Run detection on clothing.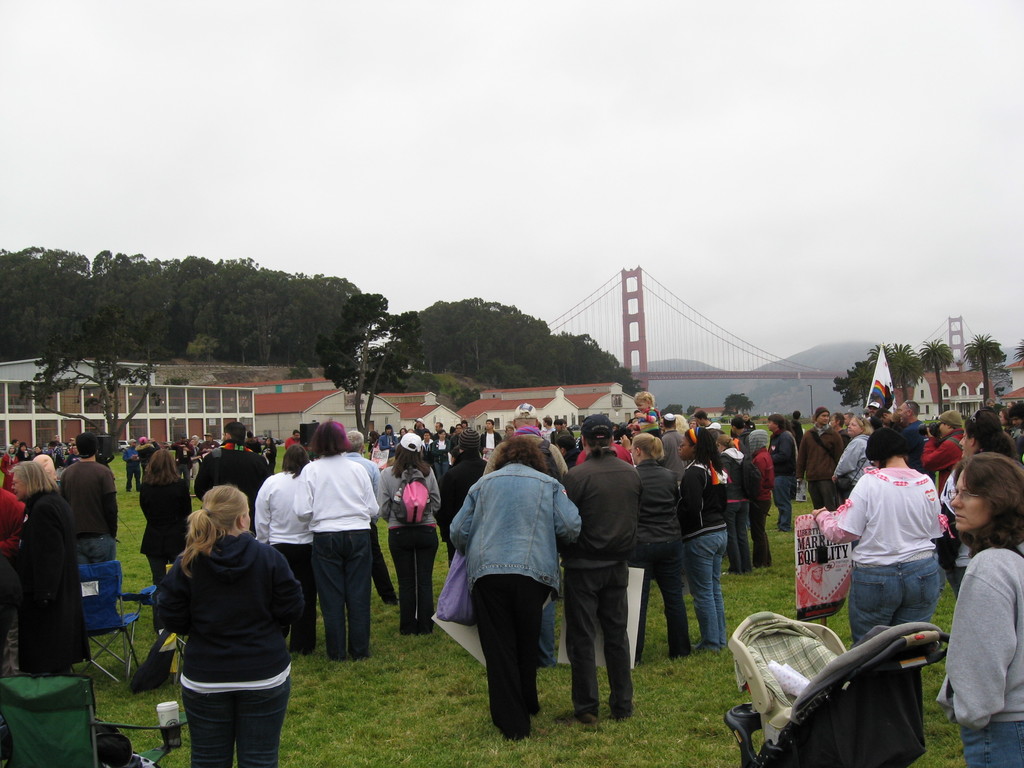
Result: box=[19, 492, 89, 673].
